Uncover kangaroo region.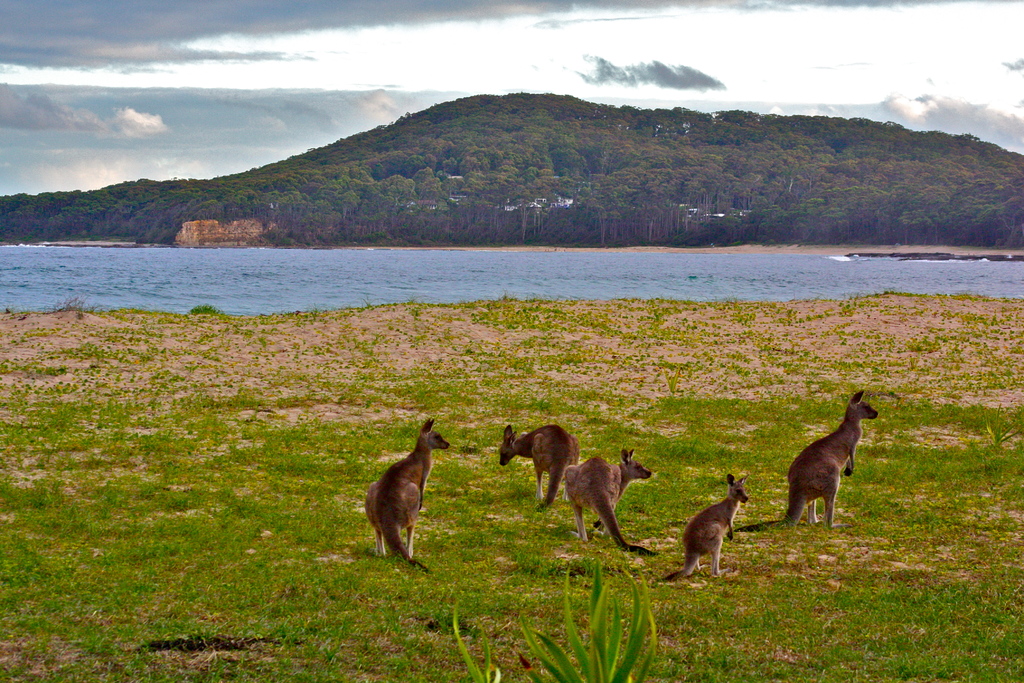
Uncovered: detection(655, 469, 747, 582).
